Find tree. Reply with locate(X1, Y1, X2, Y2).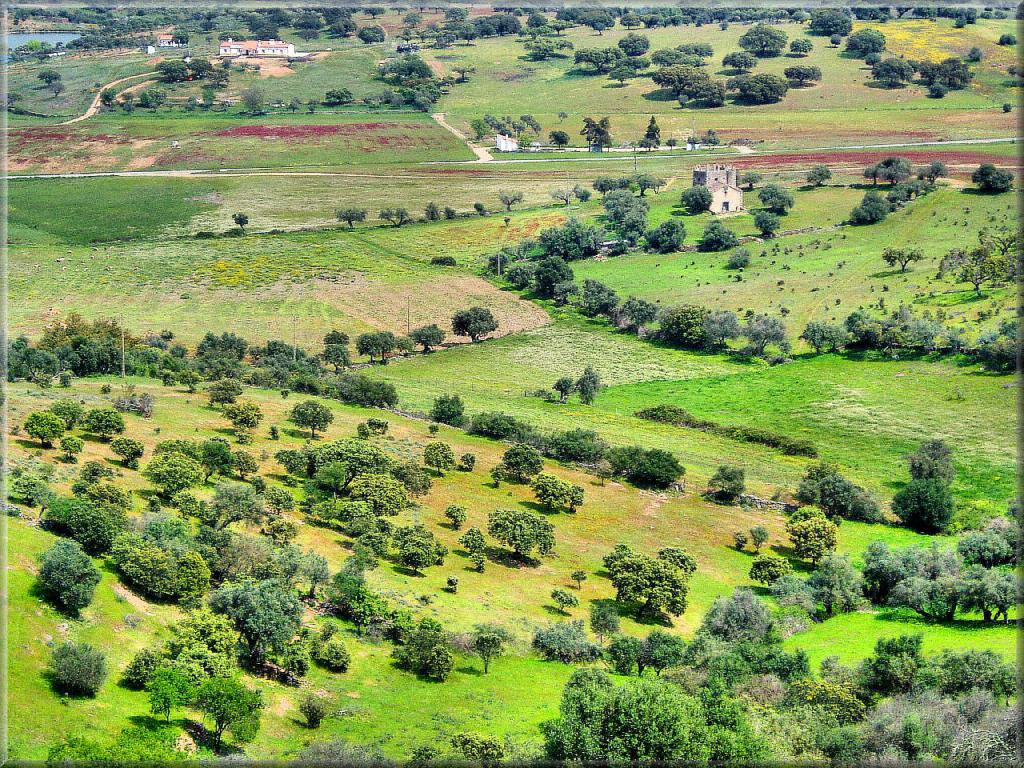
locate(576, 366, 602, 412).
